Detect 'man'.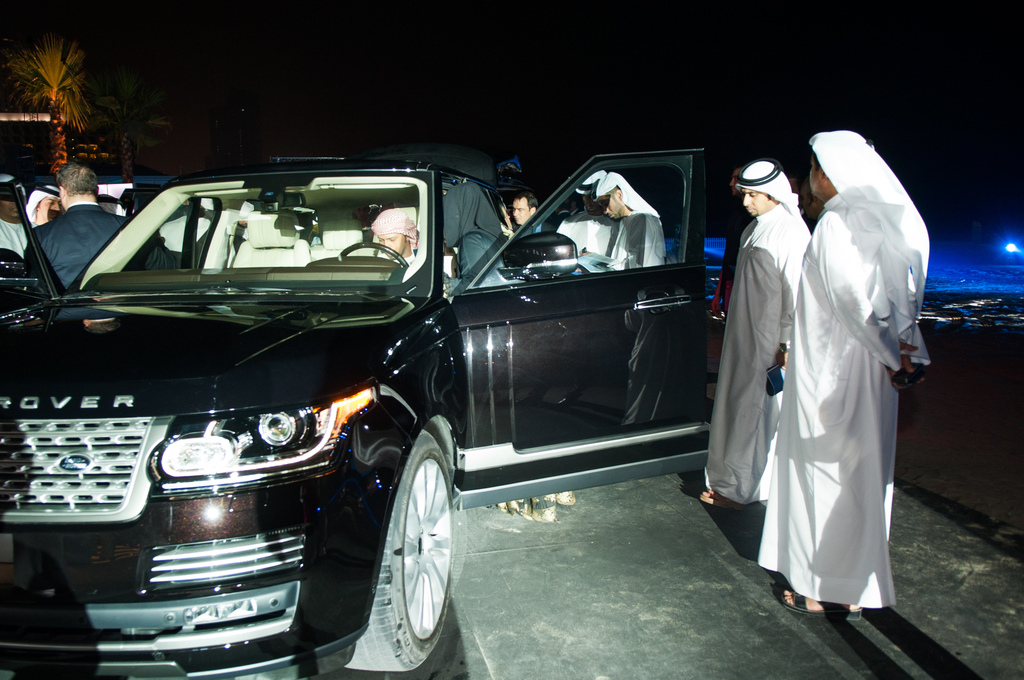
Detected at {"left": 0, "top": 172, "right": 31, "bottom": 257}.
